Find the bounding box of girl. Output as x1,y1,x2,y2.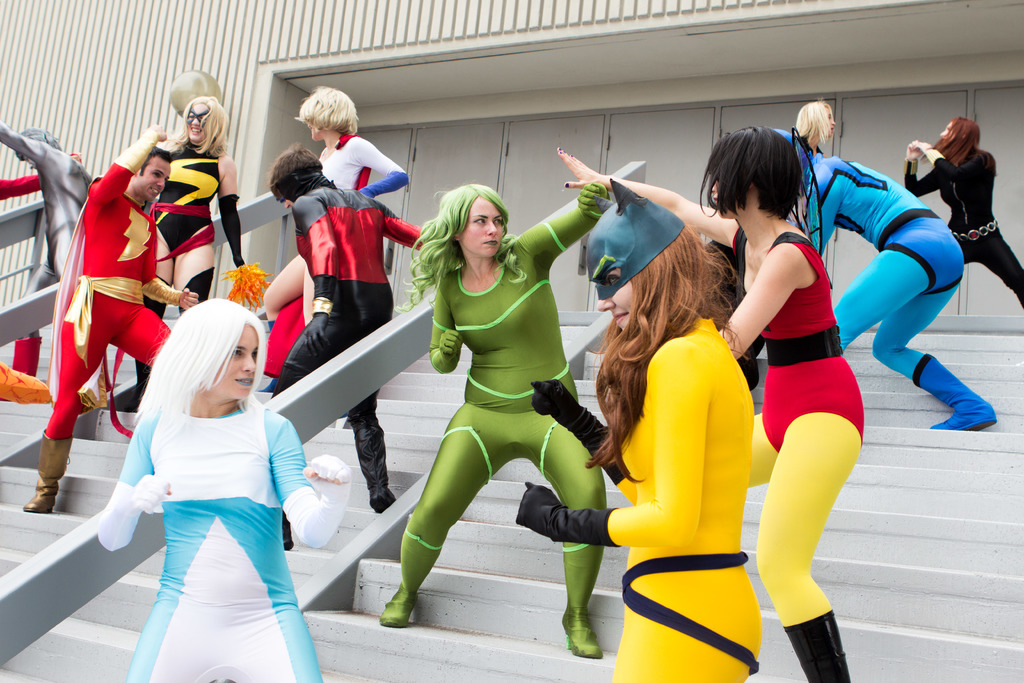
383,192,609,653.
